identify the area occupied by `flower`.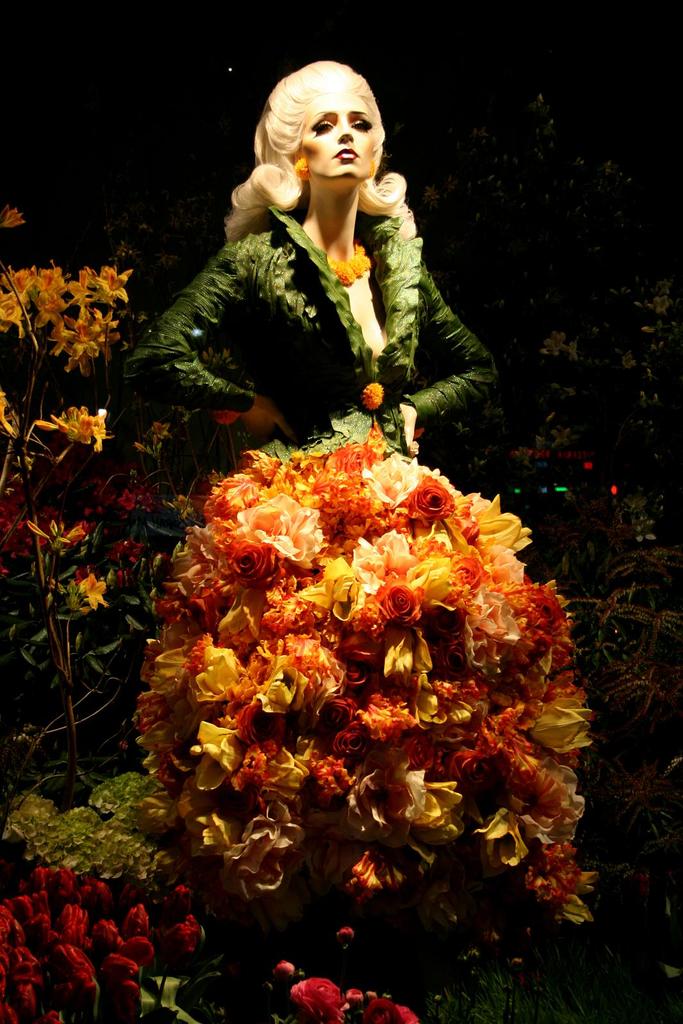
Area: [left=376, top=572, right=417, bottom=630].
